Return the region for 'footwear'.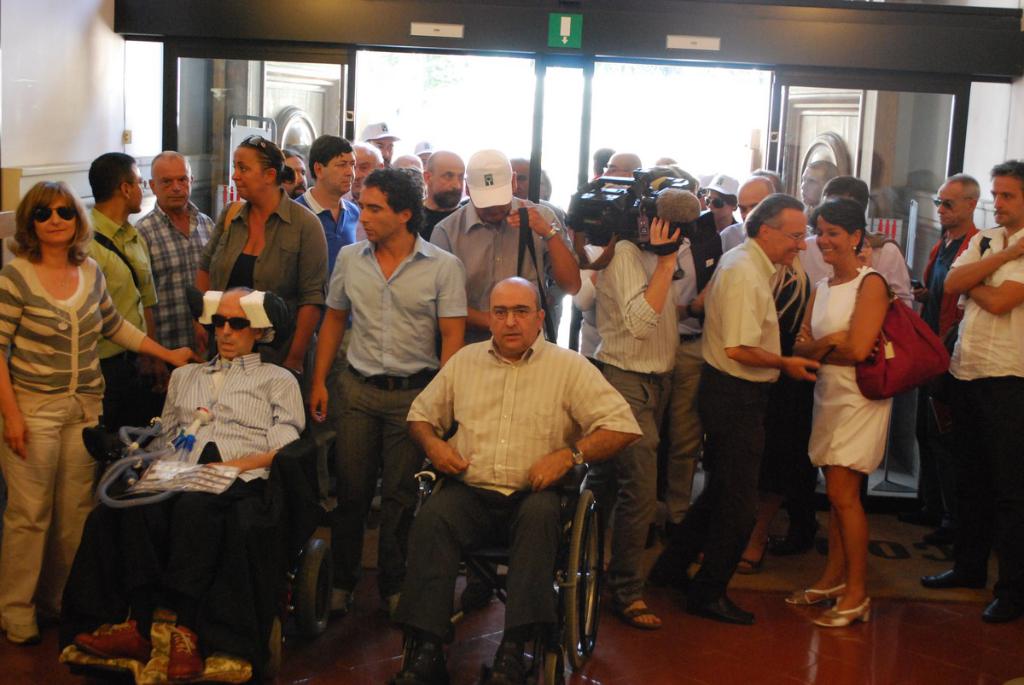
box=[646, 570, 691, 601].
